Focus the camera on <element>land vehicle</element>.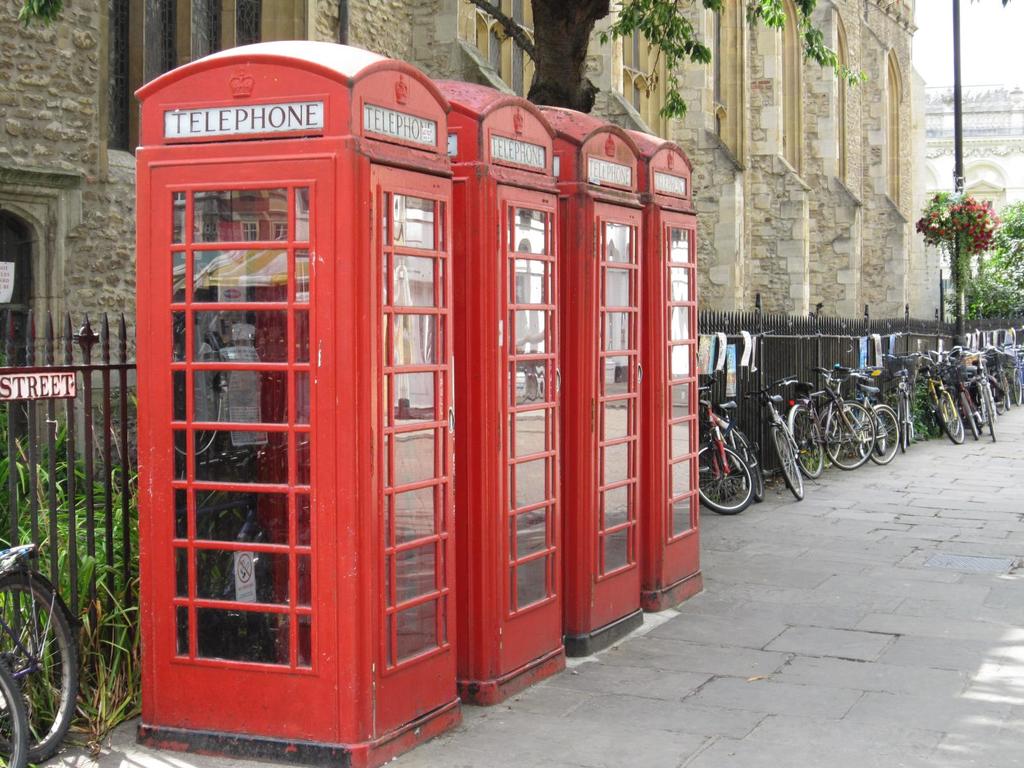
Focus region: (left=0, top=558, right=82, bottom=767).
